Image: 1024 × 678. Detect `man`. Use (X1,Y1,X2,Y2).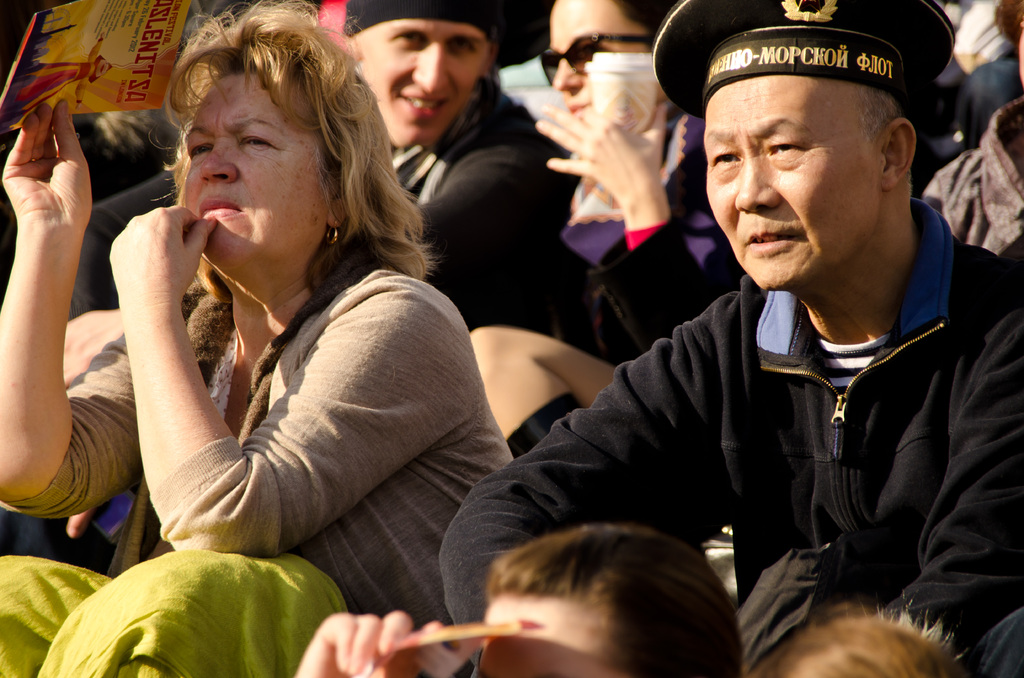
(438,0,1022,677).
